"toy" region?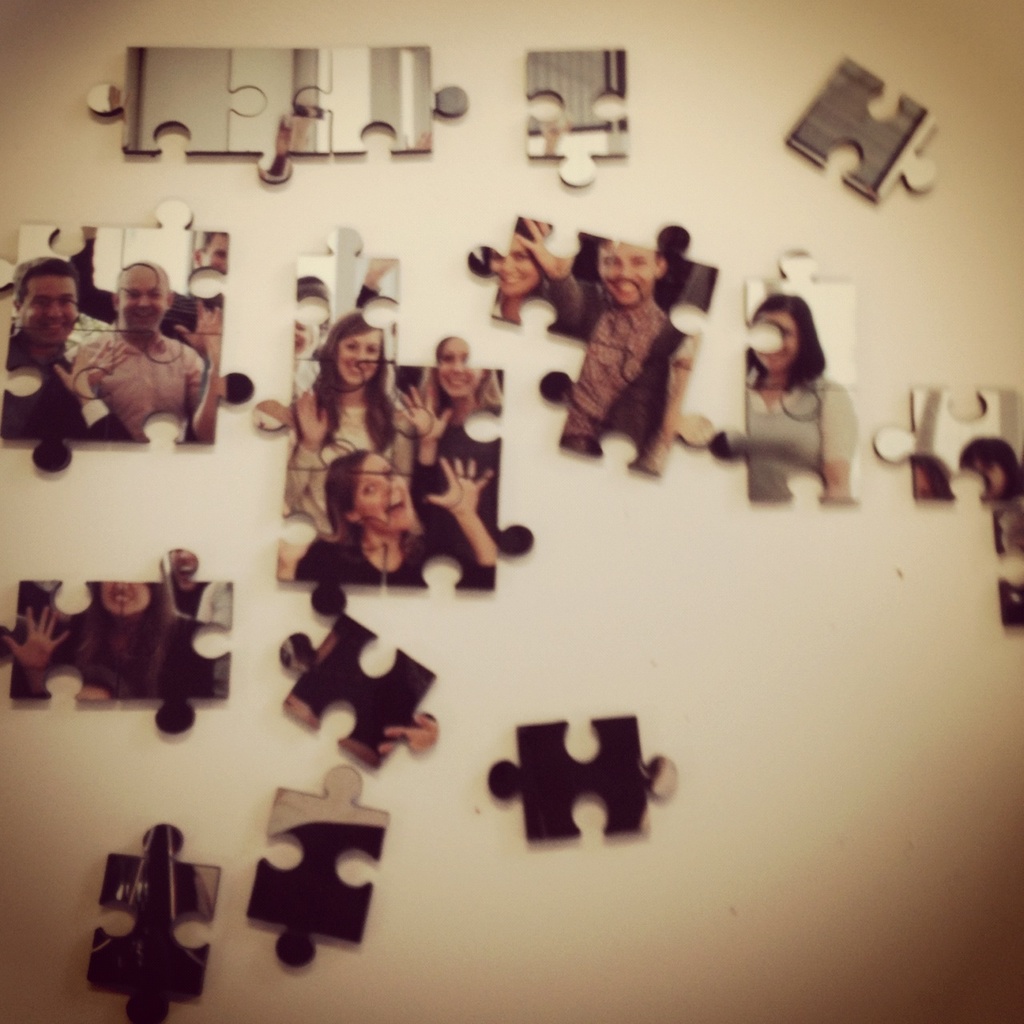
[466,213,720,480]
